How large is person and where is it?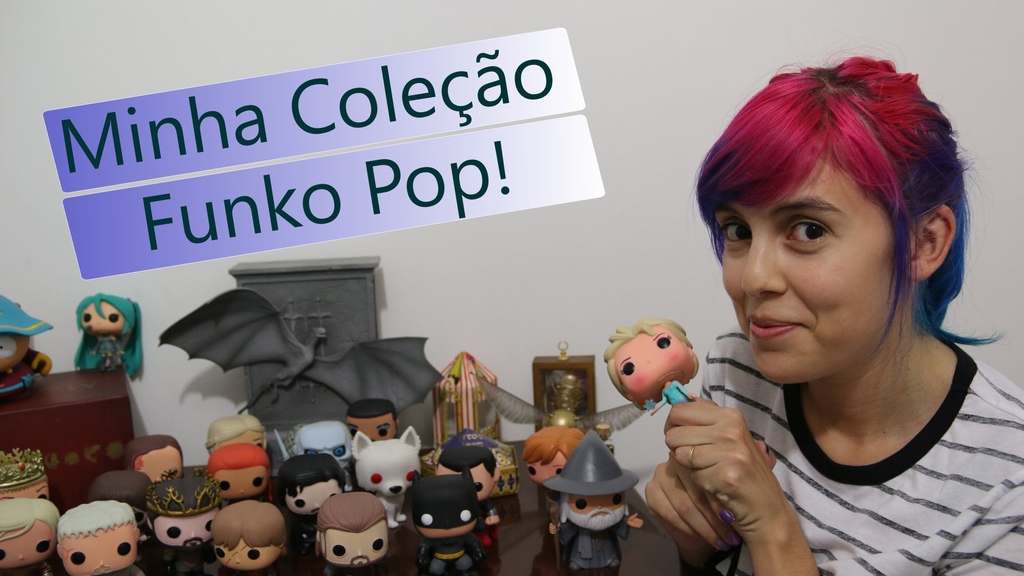
Bounding box: 635:49:1023:574.
